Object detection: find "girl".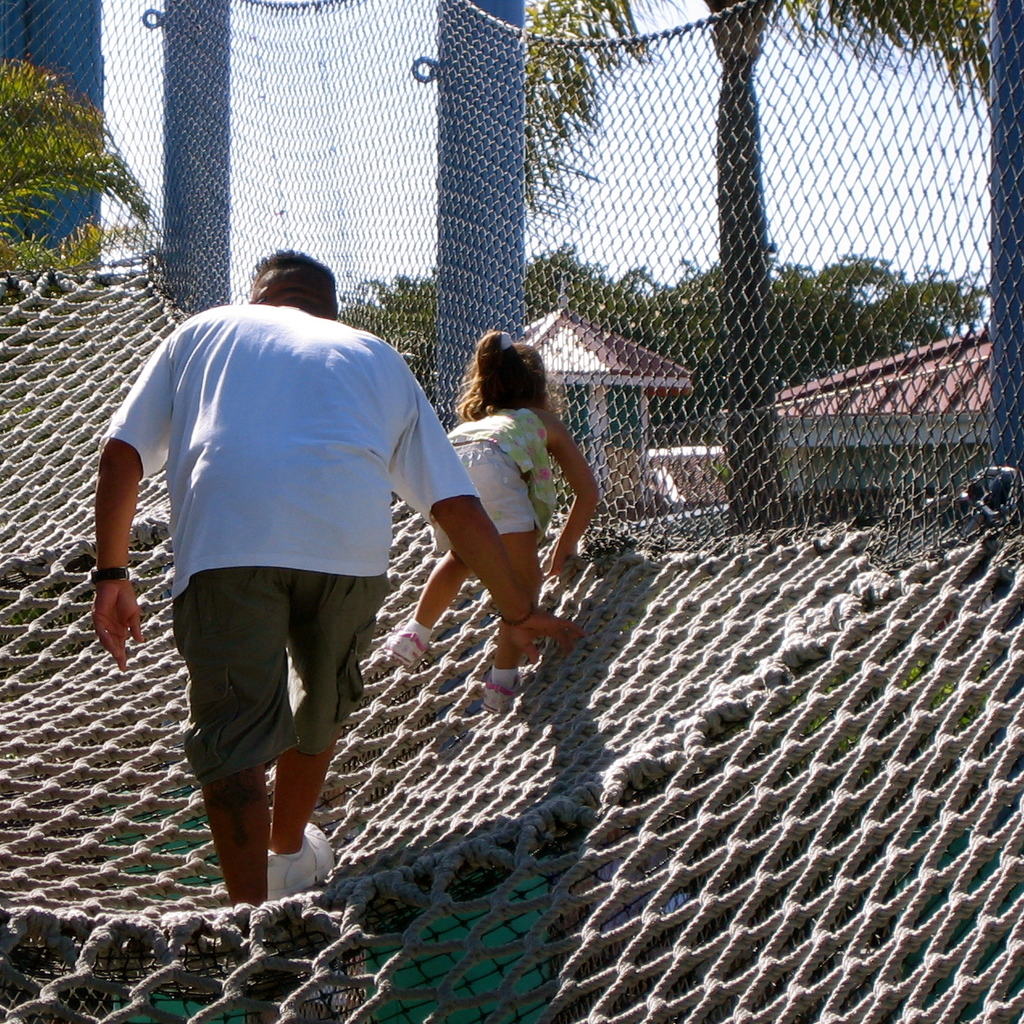
{"left": 381, "top": 327, "right": 600, "bottom": 713}.
